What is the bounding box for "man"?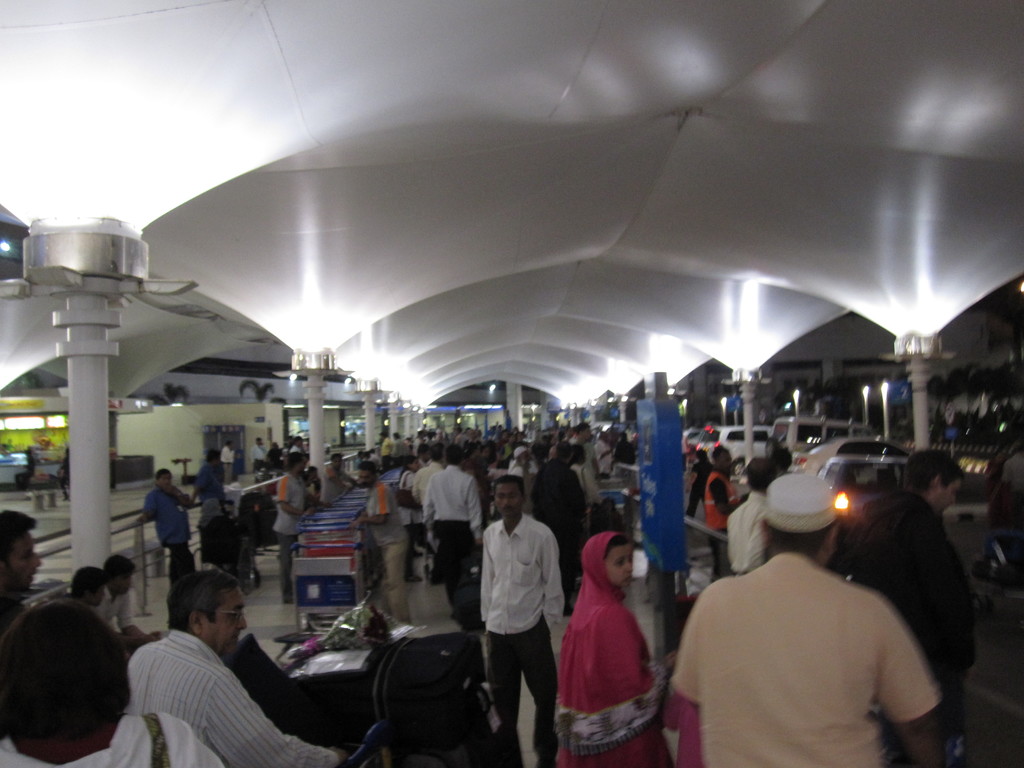
(251, 438, 266, 476).
